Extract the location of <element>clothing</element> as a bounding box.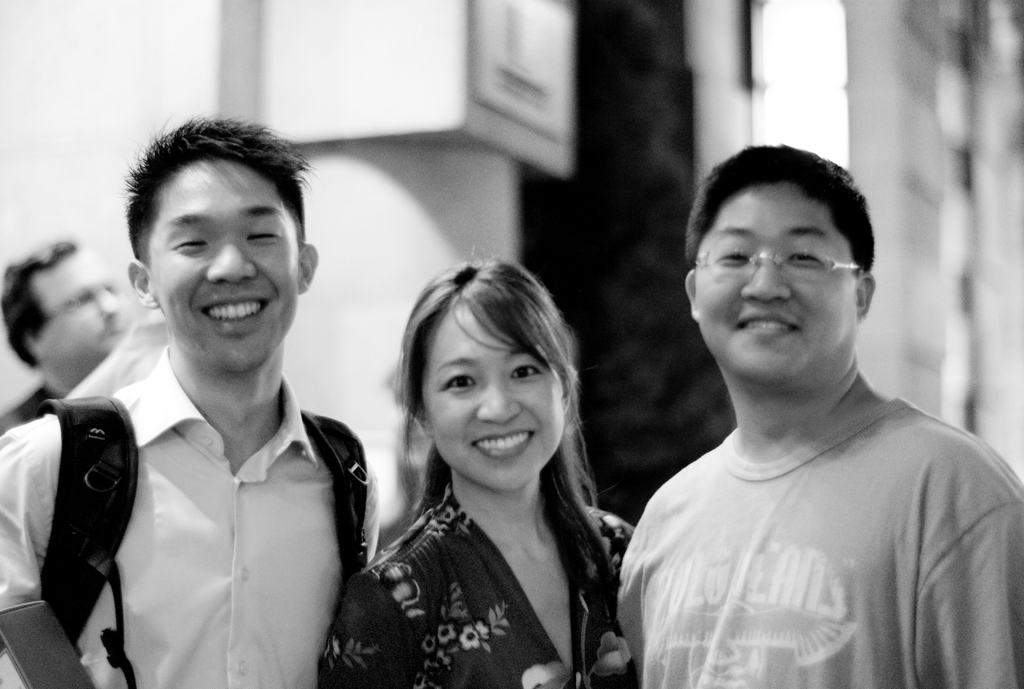
locate(0, 344, 385, 688).
